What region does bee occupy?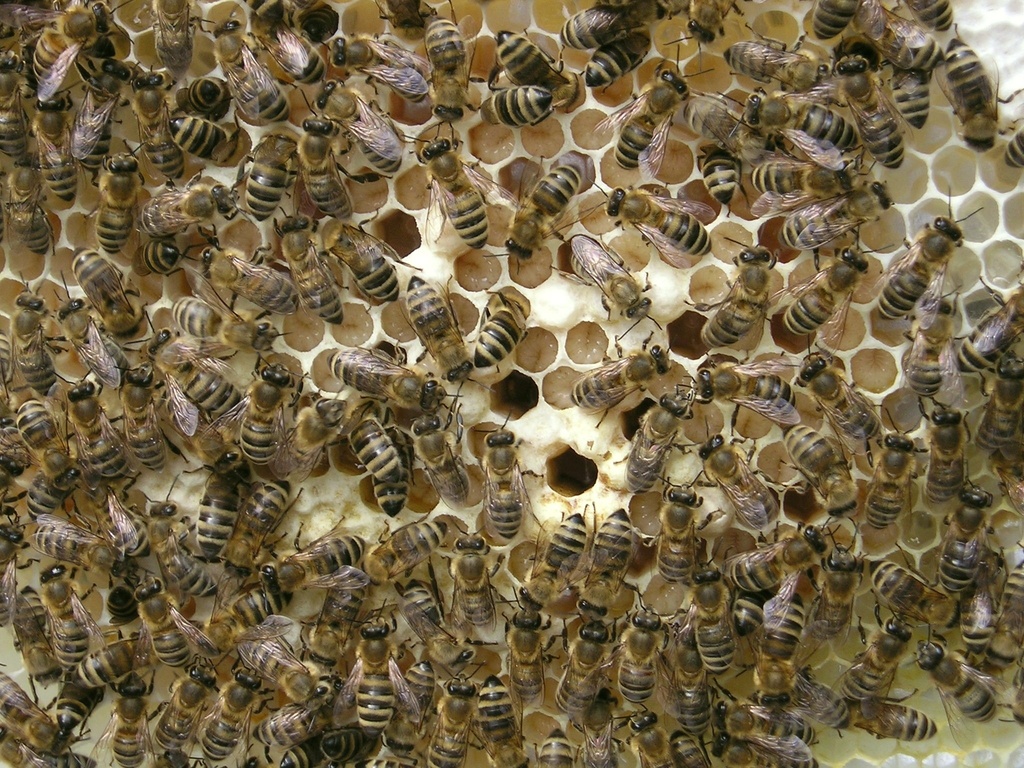
bbox=(396, 117, 522, 250).
